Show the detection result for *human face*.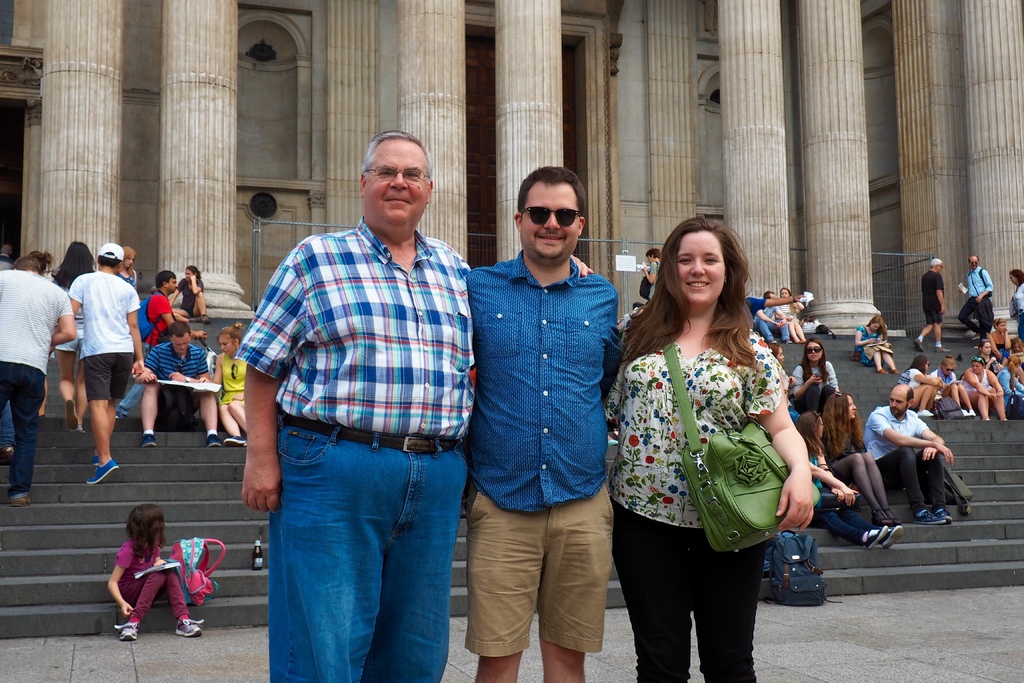
bbox=[174, 329, 189, 352].
